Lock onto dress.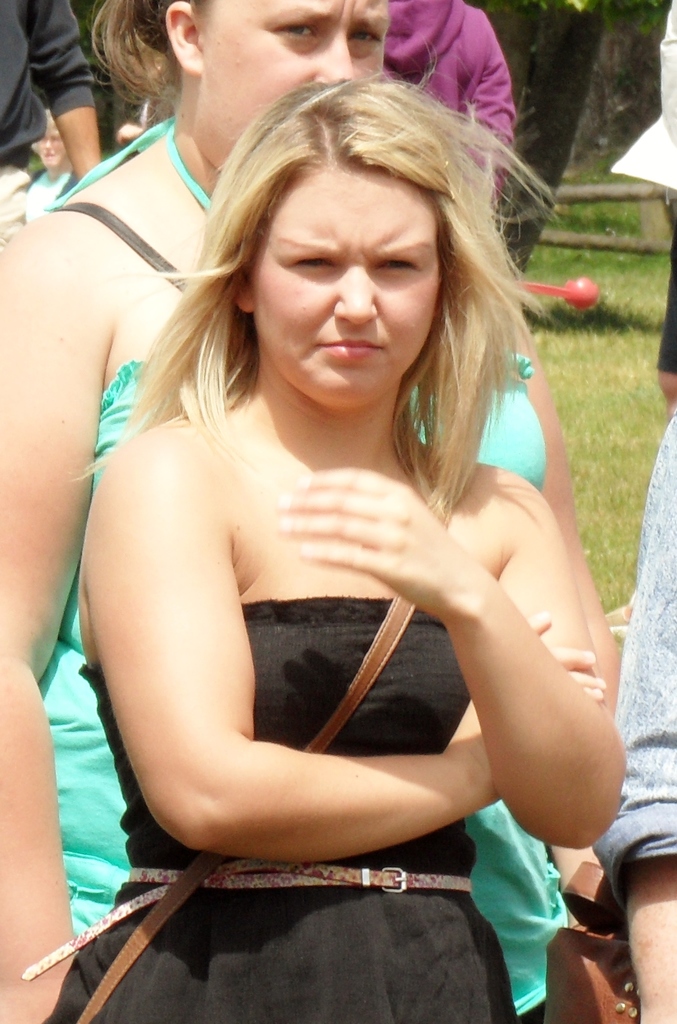
Locked: (40, 116, 569, 1010).
